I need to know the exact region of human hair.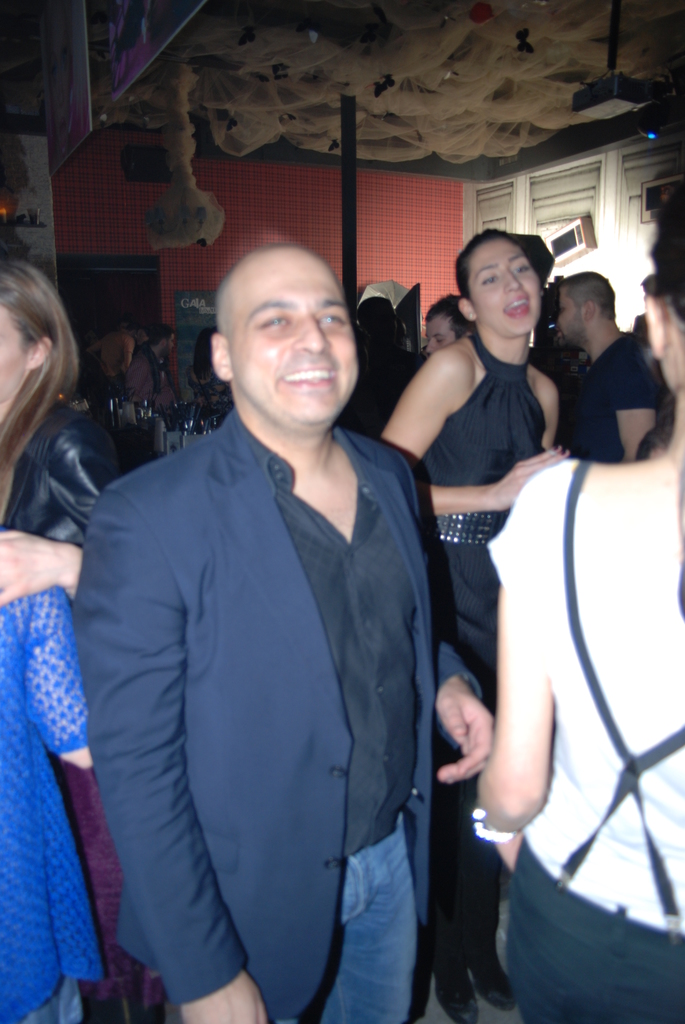
Region: pyautogui.locateOnScreen(0, 241, 100, 512).
